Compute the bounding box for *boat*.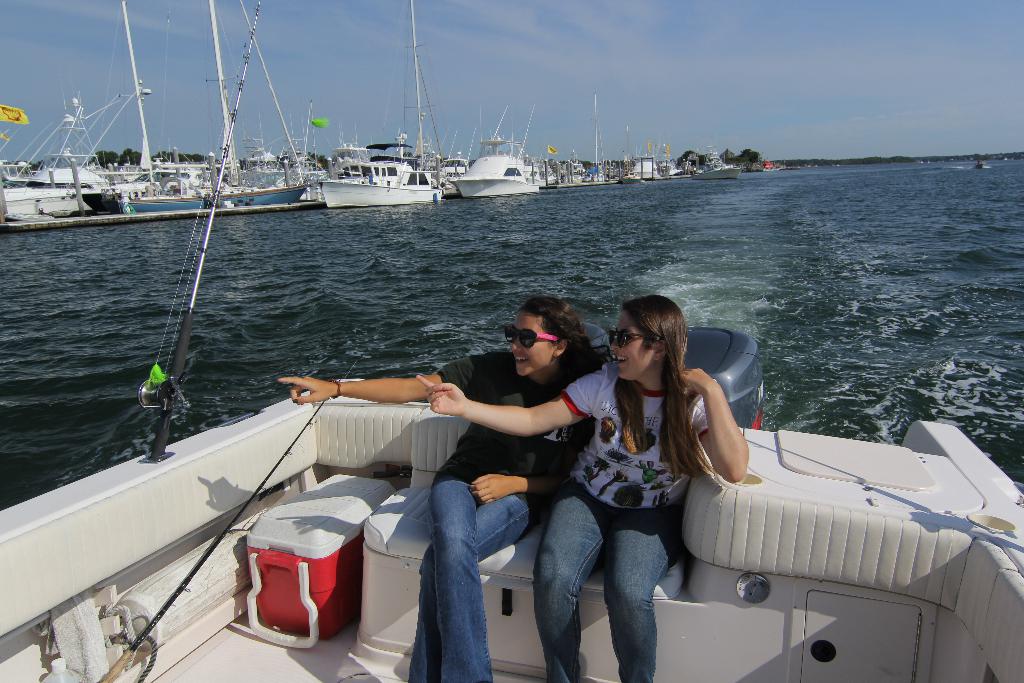
{"left": 691, "top": 140, "right": 747, "bottom": 186}.
